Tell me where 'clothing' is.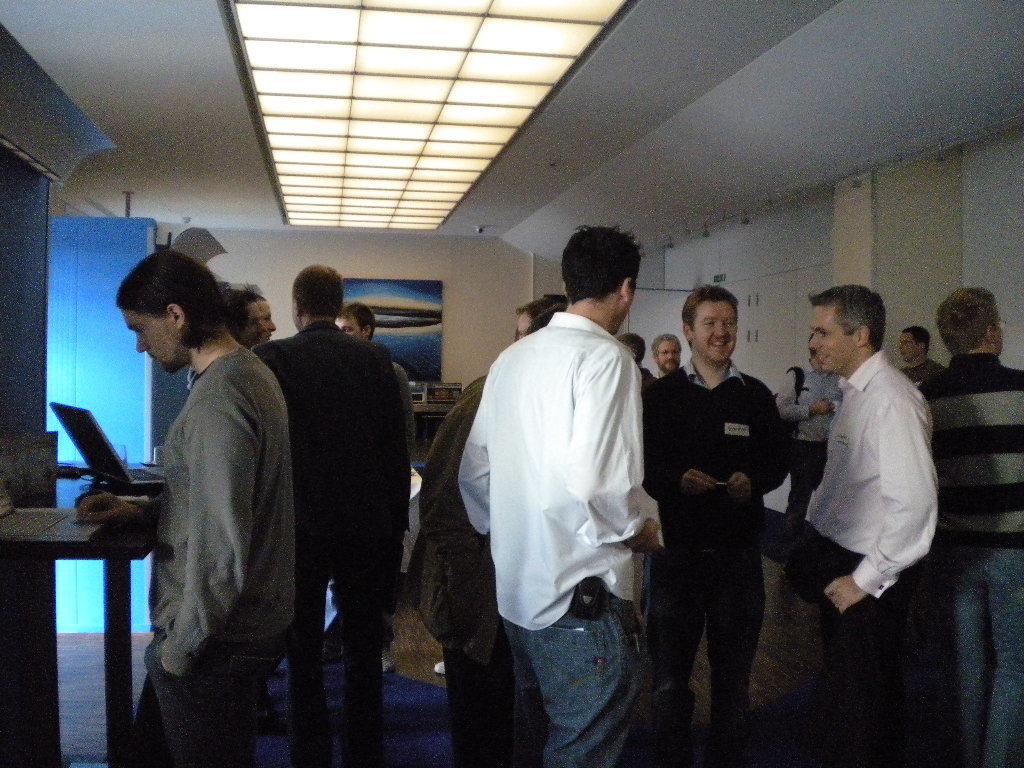
'clothing' is at 252/315/409/761.
